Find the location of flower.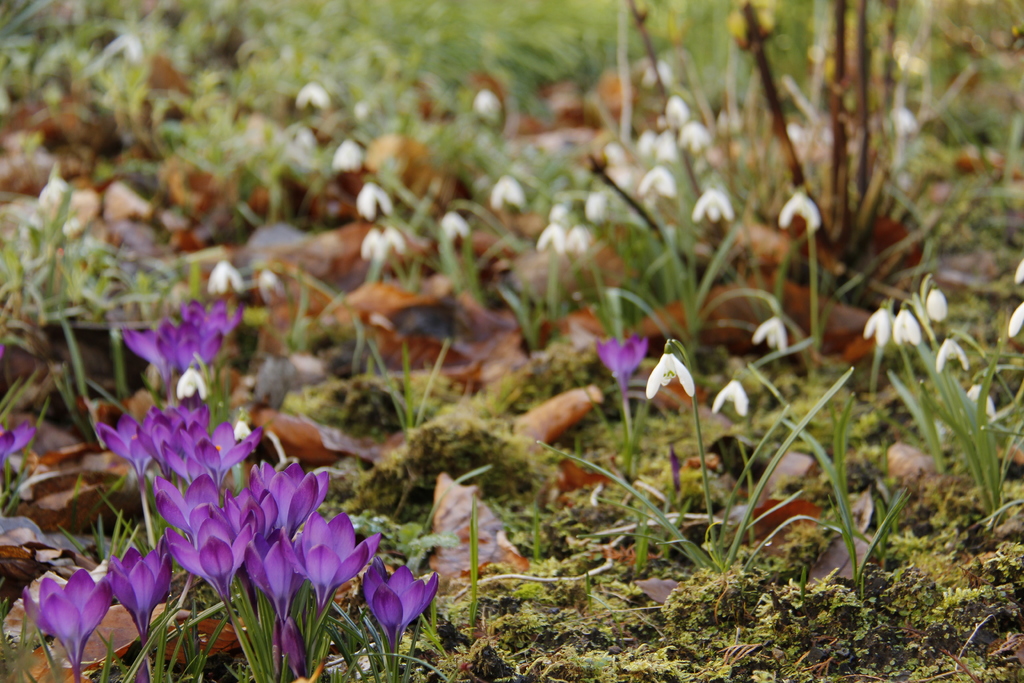
Location: Rect(887, 106, 916, 136).
